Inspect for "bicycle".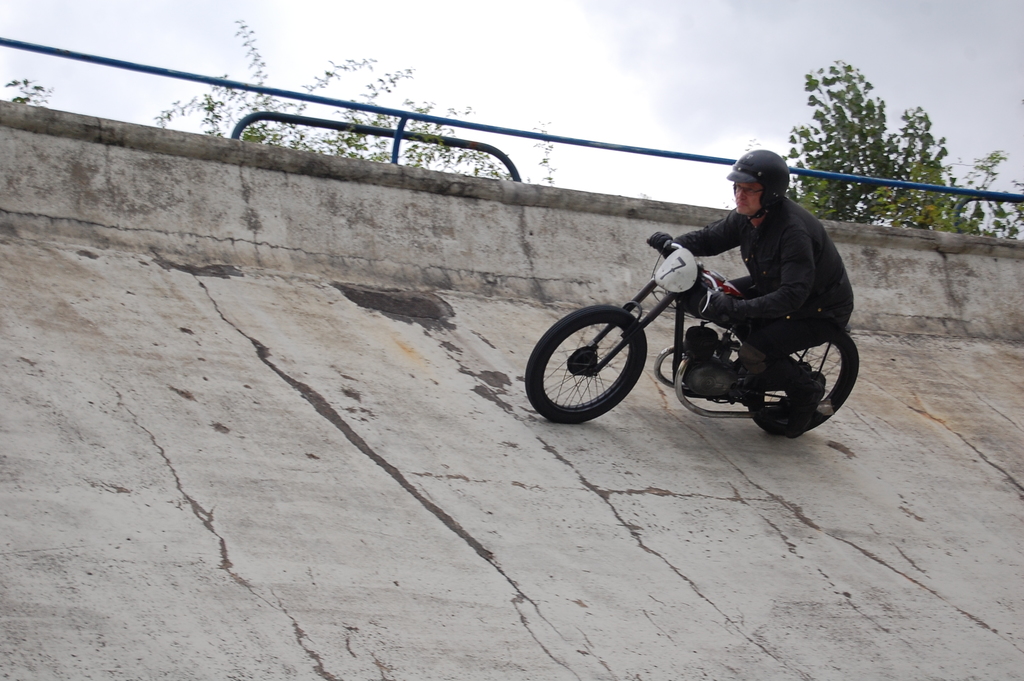
Inspection: region(581, 254, 871, 437).
